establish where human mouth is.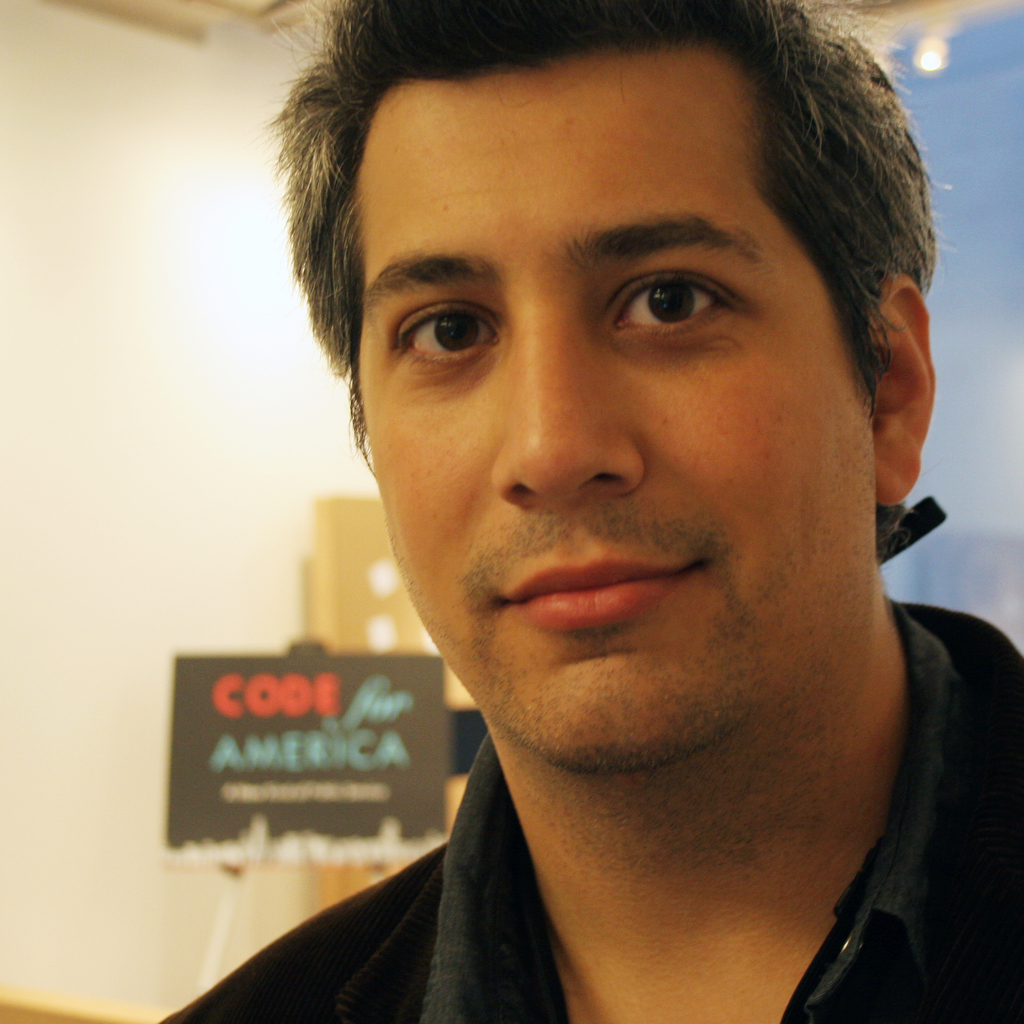
Established at locate(492, 540, 715, 636).
